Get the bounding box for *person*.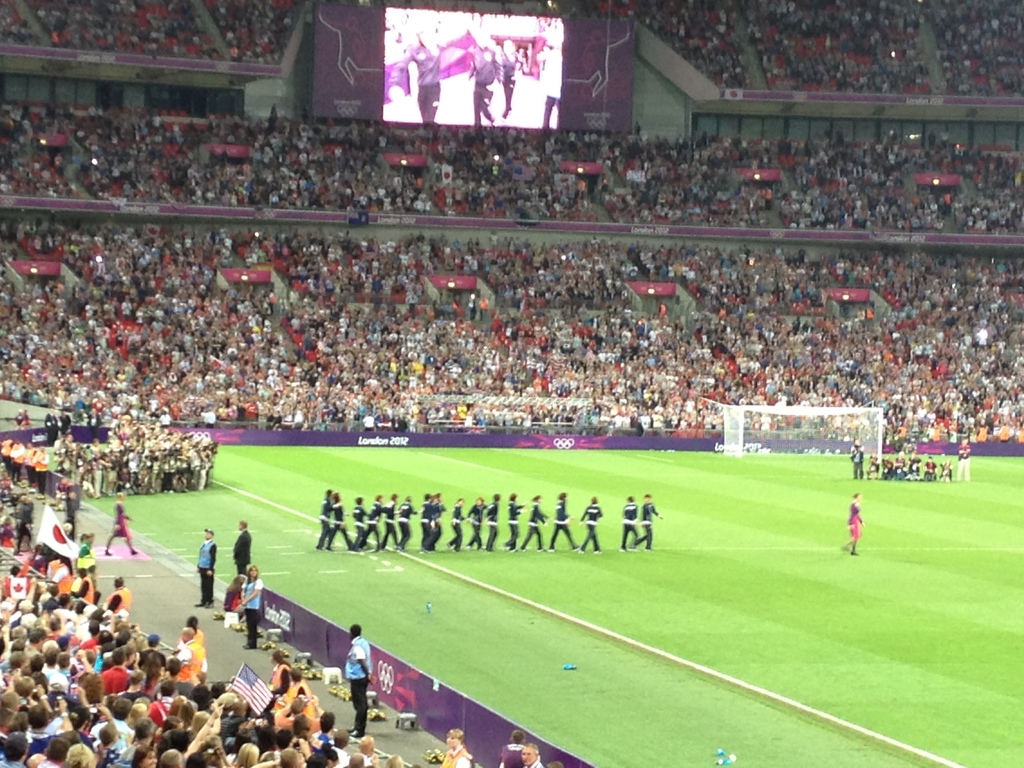
641/490/665/548.
